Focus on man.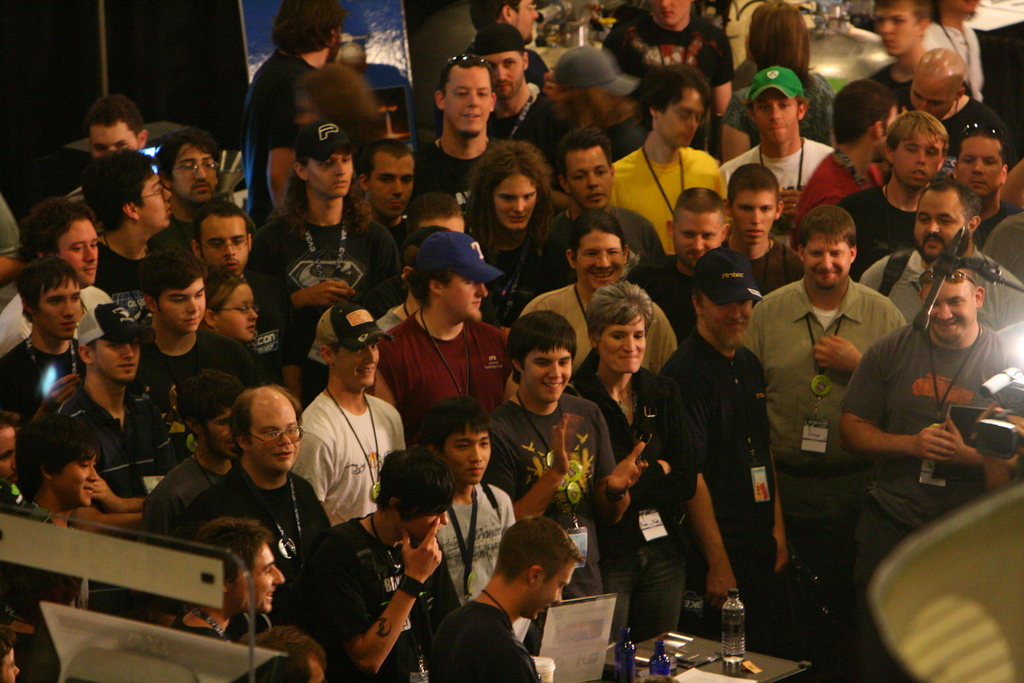
Focused at select_region(845, 257, 1023, 643).
